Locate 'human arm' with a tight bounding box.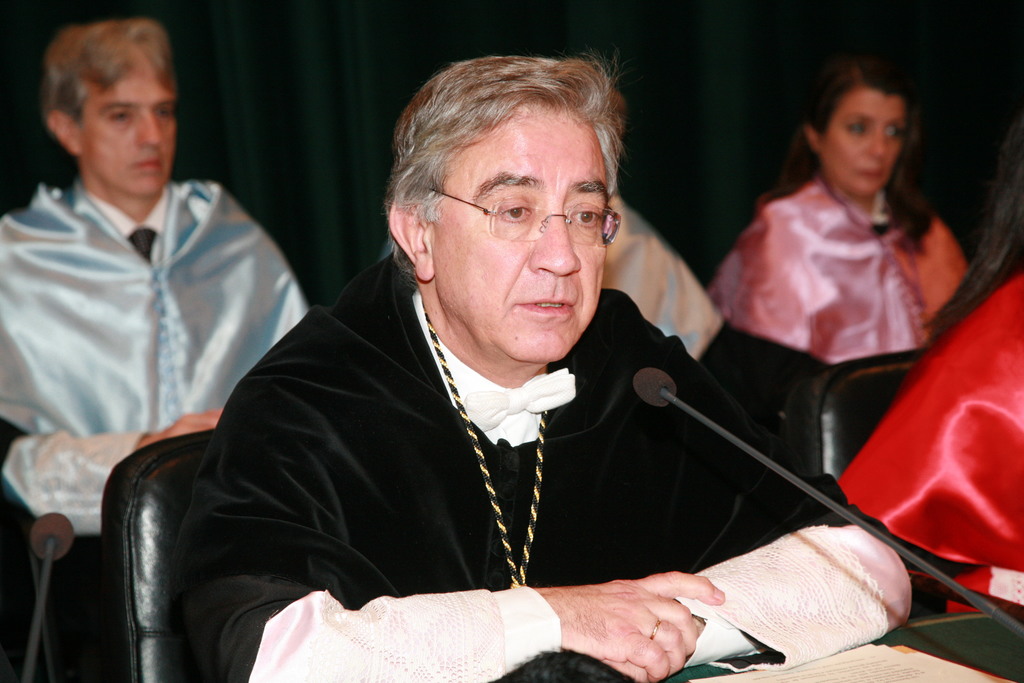
box(160, 363, 724, 679).
